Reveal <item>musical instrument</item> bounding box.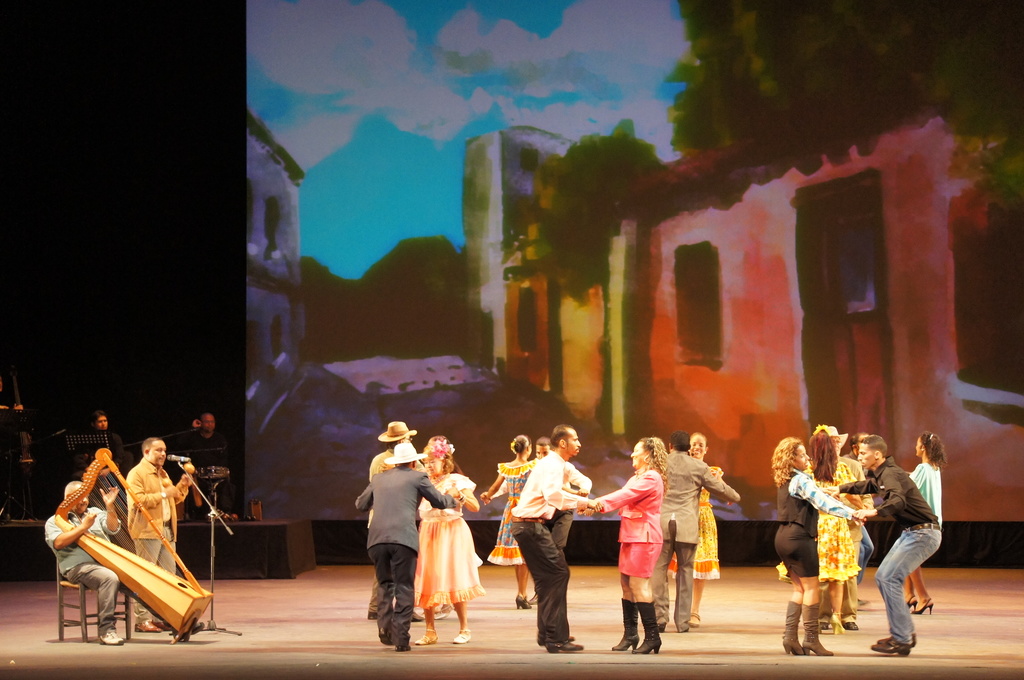
Revealed: (left=196, top=465, right=229, bottom=482).
